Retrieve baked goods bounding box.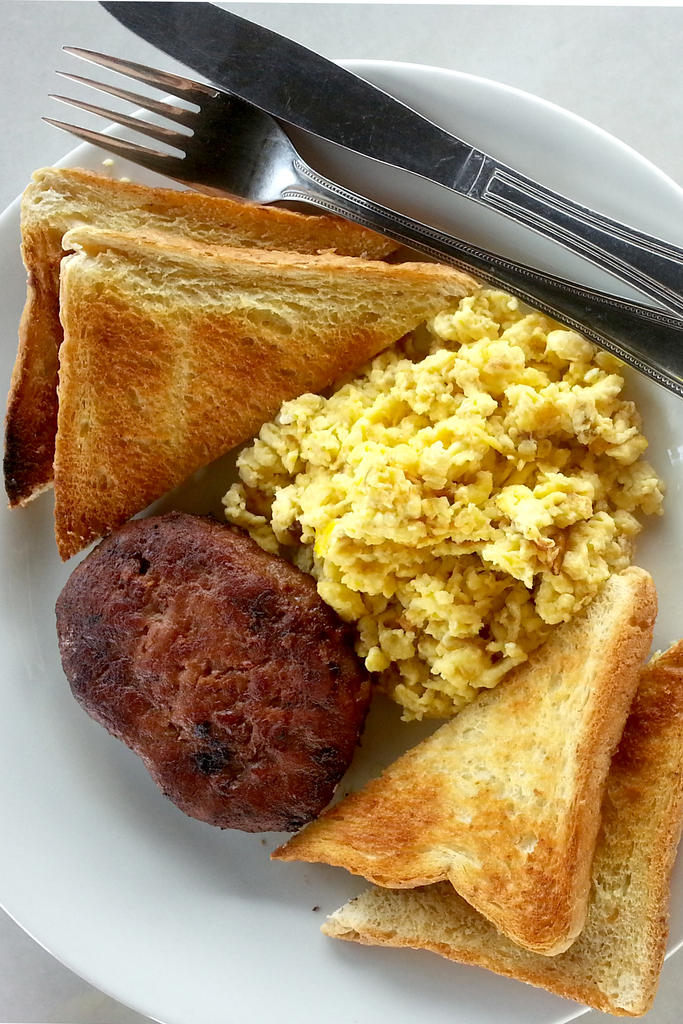
Bounding box: 317:640:682:1020.
